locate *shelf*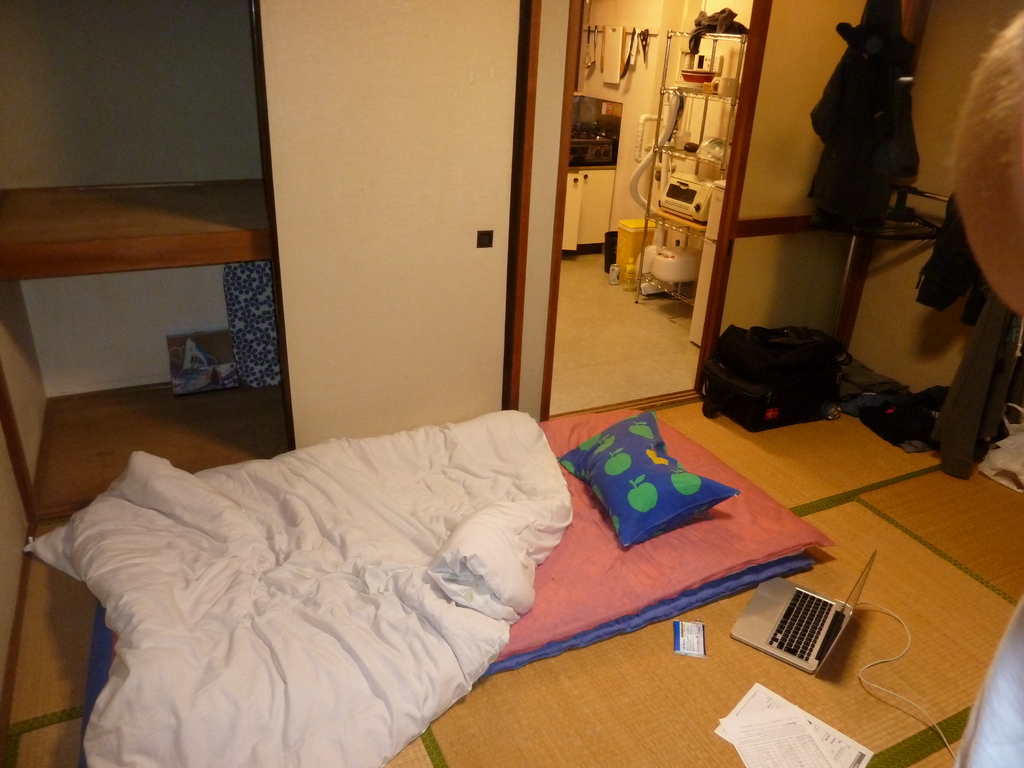
crop(0, 184, 275, 299)
